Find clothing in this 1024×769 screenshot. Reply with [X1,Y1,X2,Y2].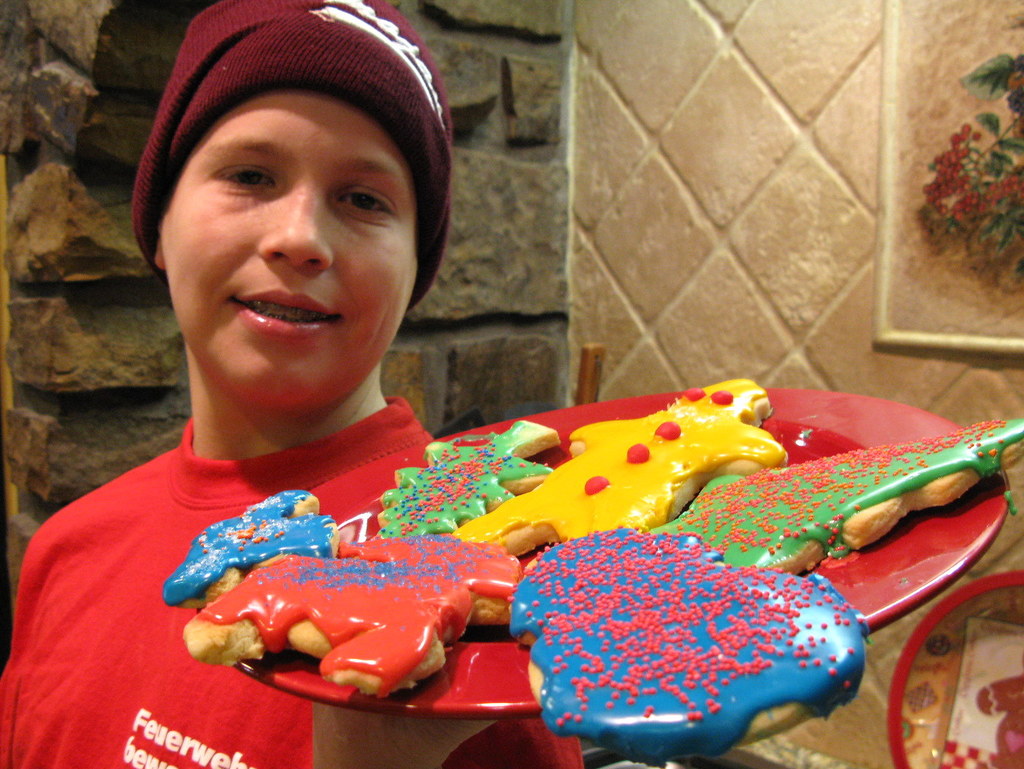
[0,392,581,768].
